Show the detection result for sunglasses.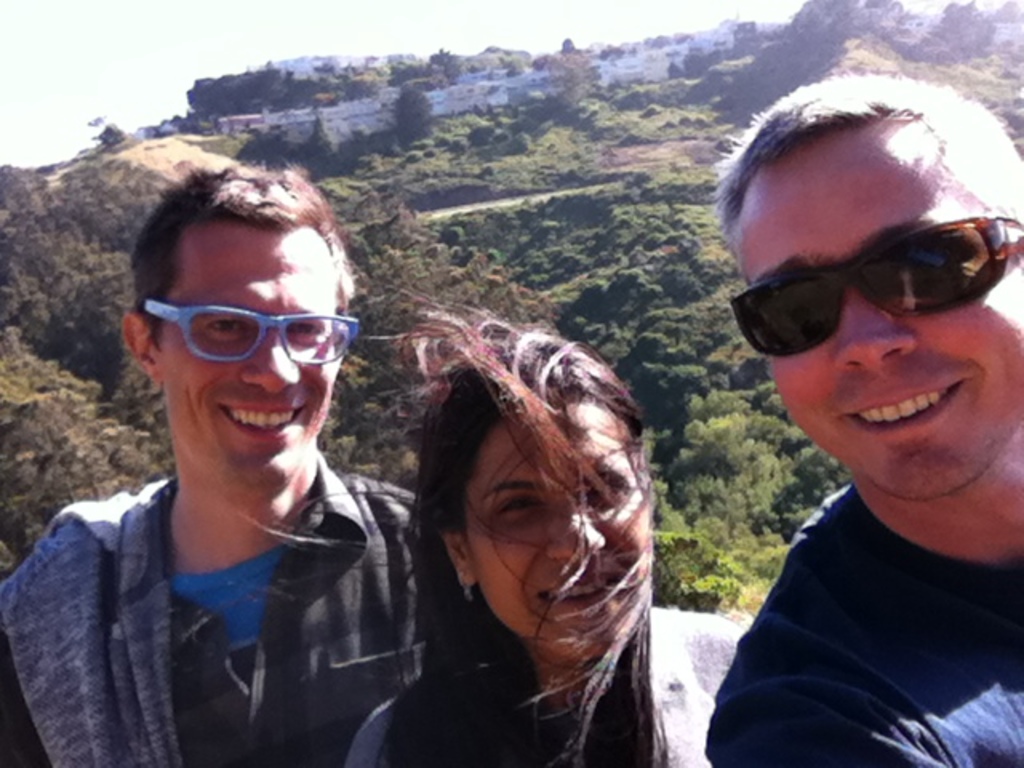
[730, 218, 1022, 358].
